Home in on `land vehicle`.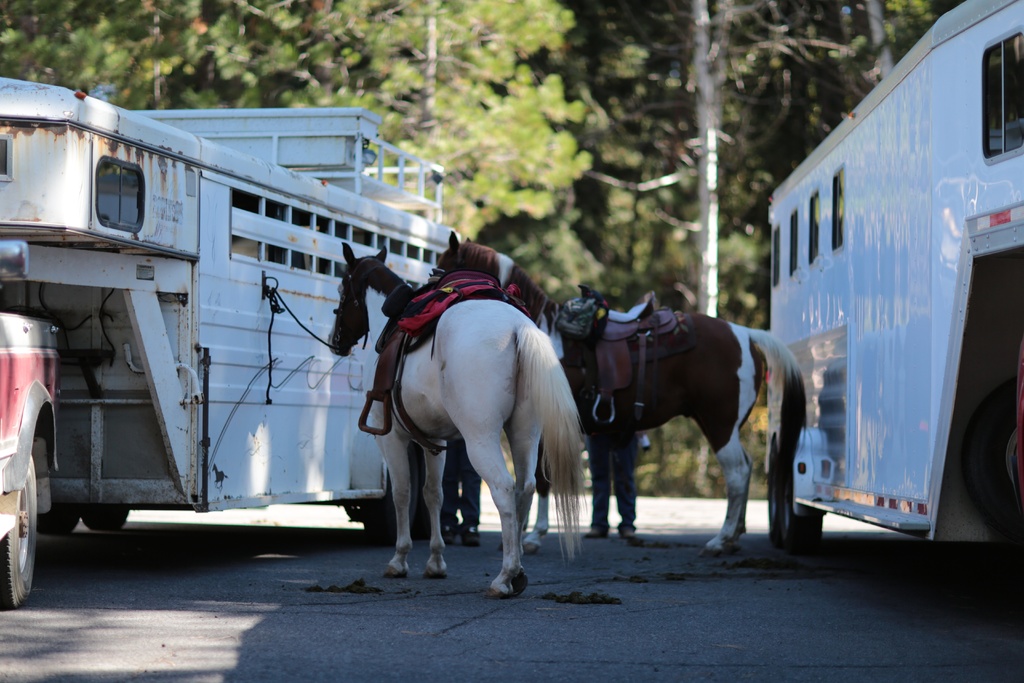
Homed in at (0,75,459,621).
